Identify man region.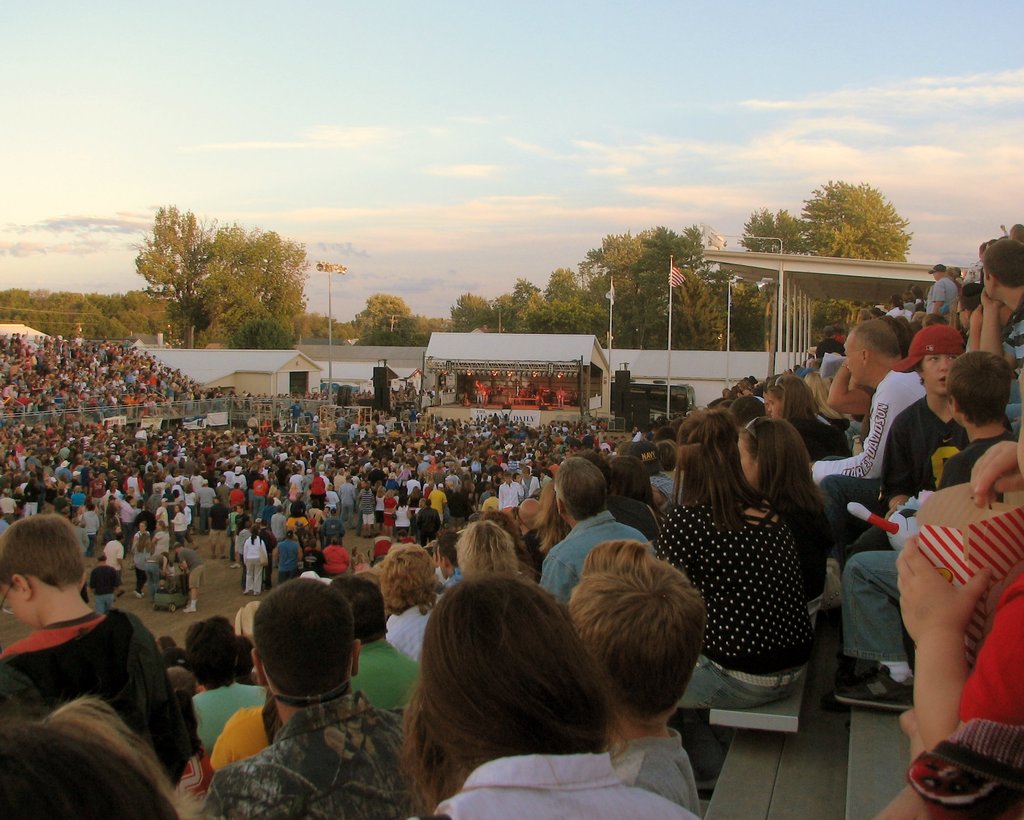
Region: rect(810, 313, 927, 558).
